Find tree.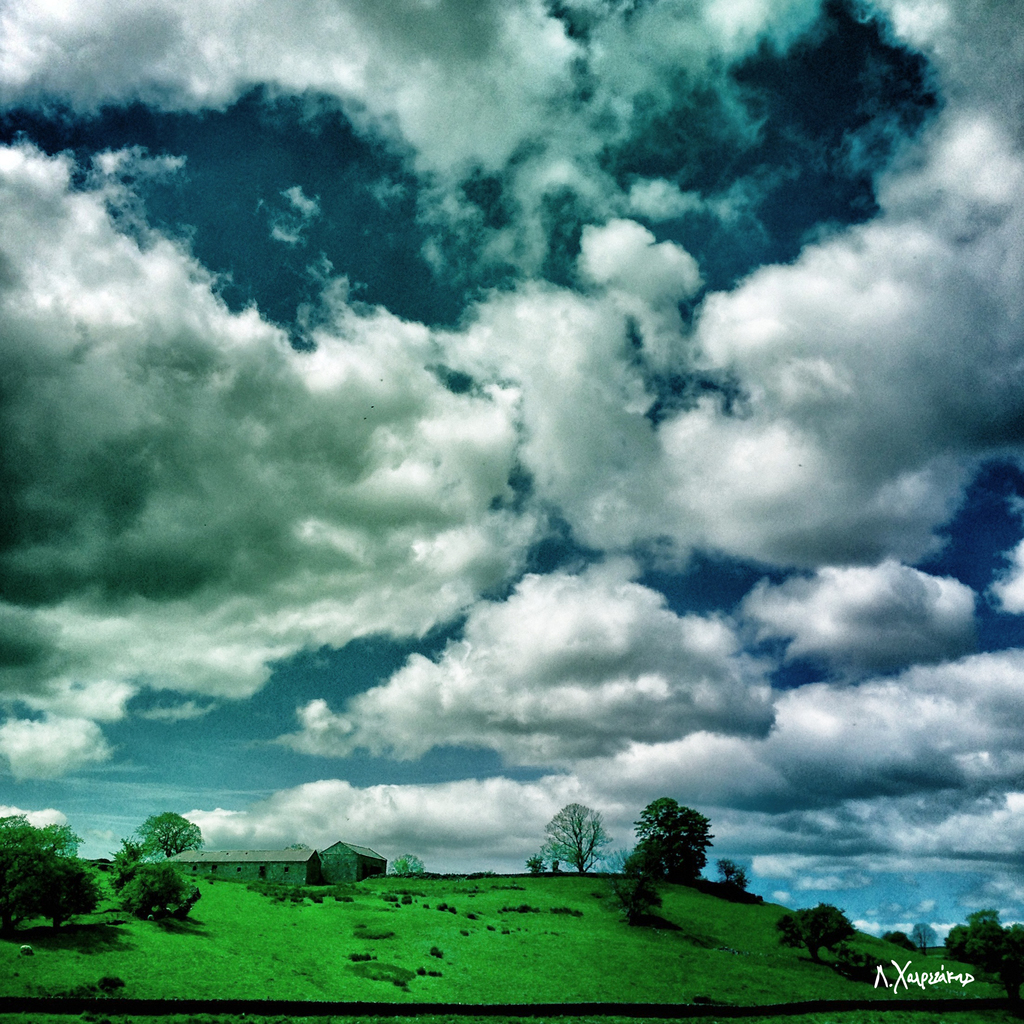
(0,813,87,860).
